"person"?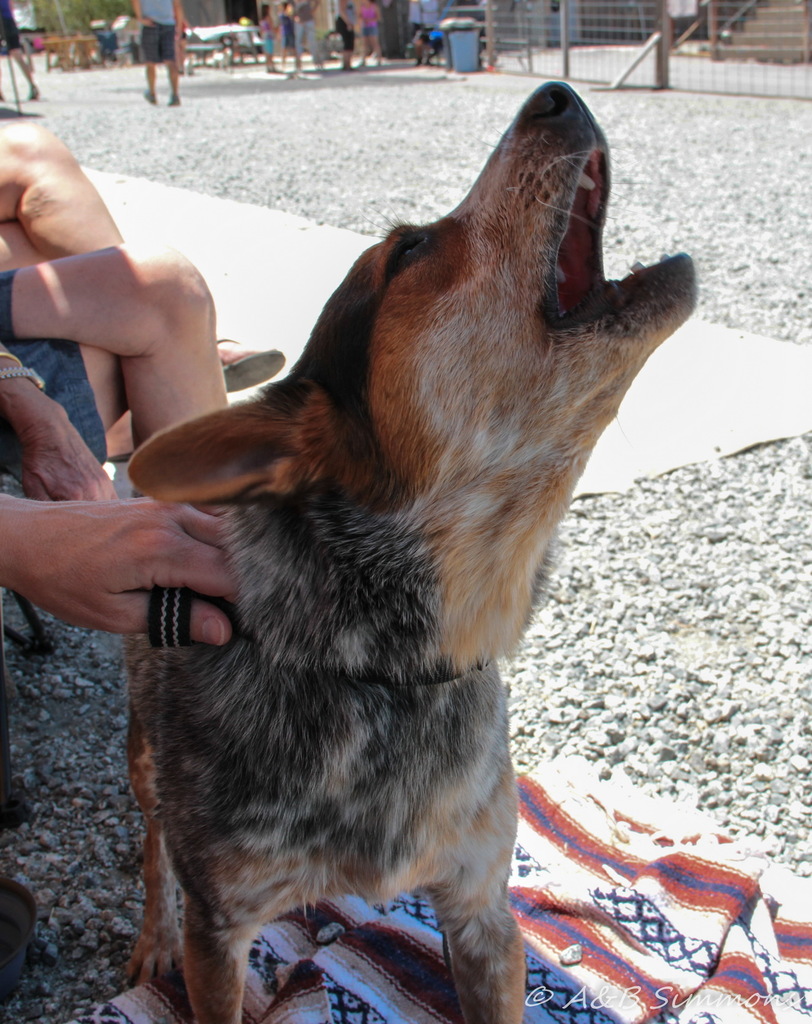
{"x1": 0, "y1": 113, "x2": 290, "y2": 392}
